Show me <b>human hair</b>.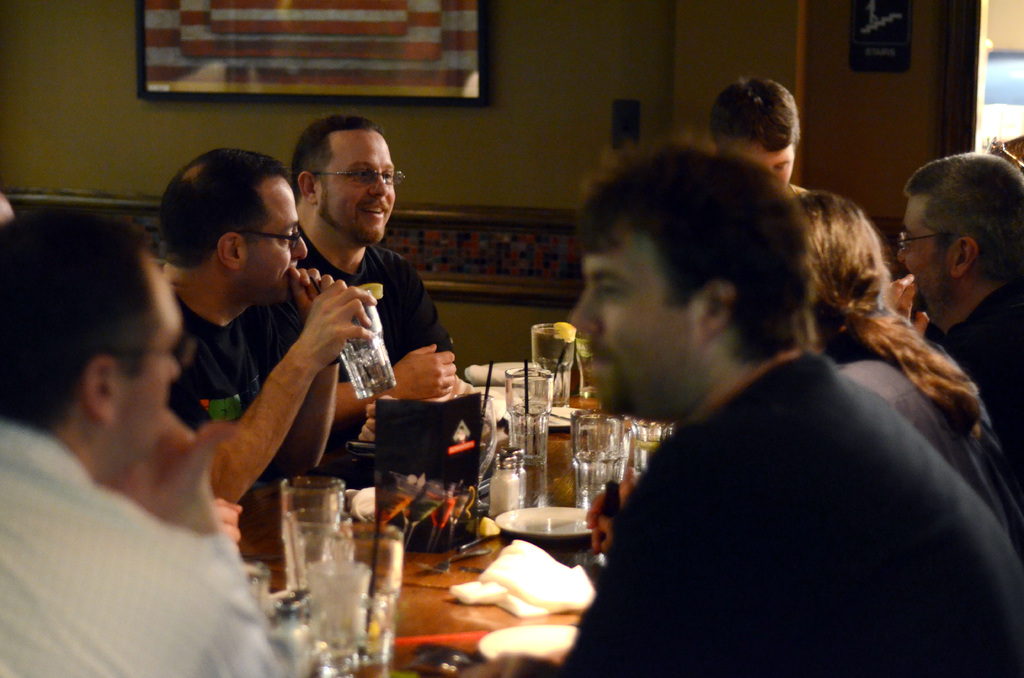
<b>human hair</b> is here: region(287, 112, 394, 197).
